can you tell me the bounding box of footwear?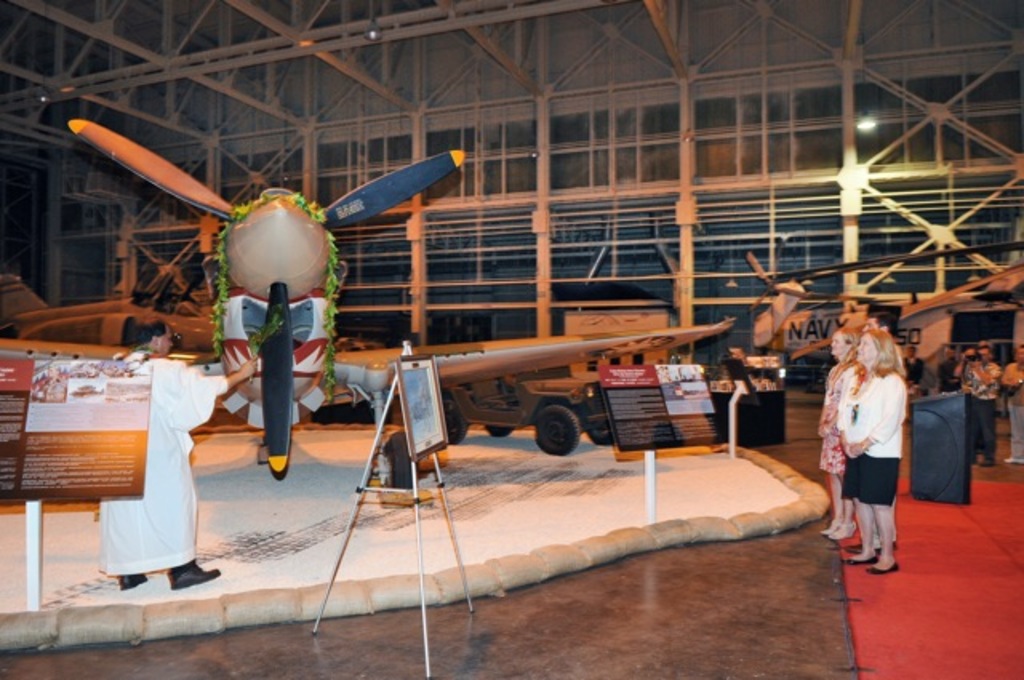
173,560,222,592.
